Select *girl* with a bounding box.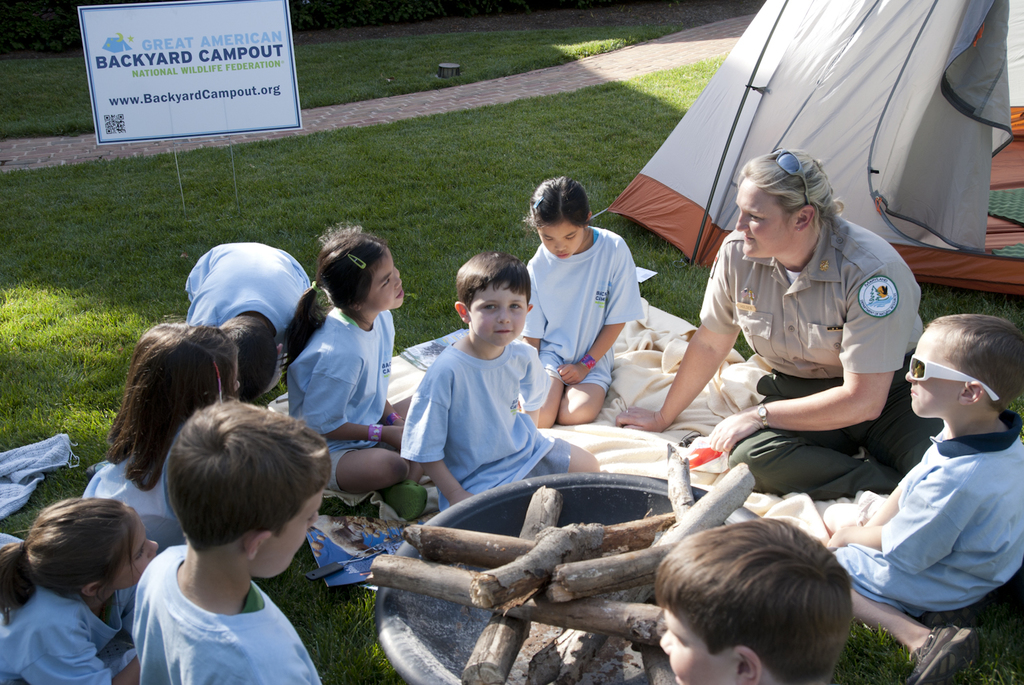
{"left": 83, "top": 319, "right": 240, "bottom": 548}.
